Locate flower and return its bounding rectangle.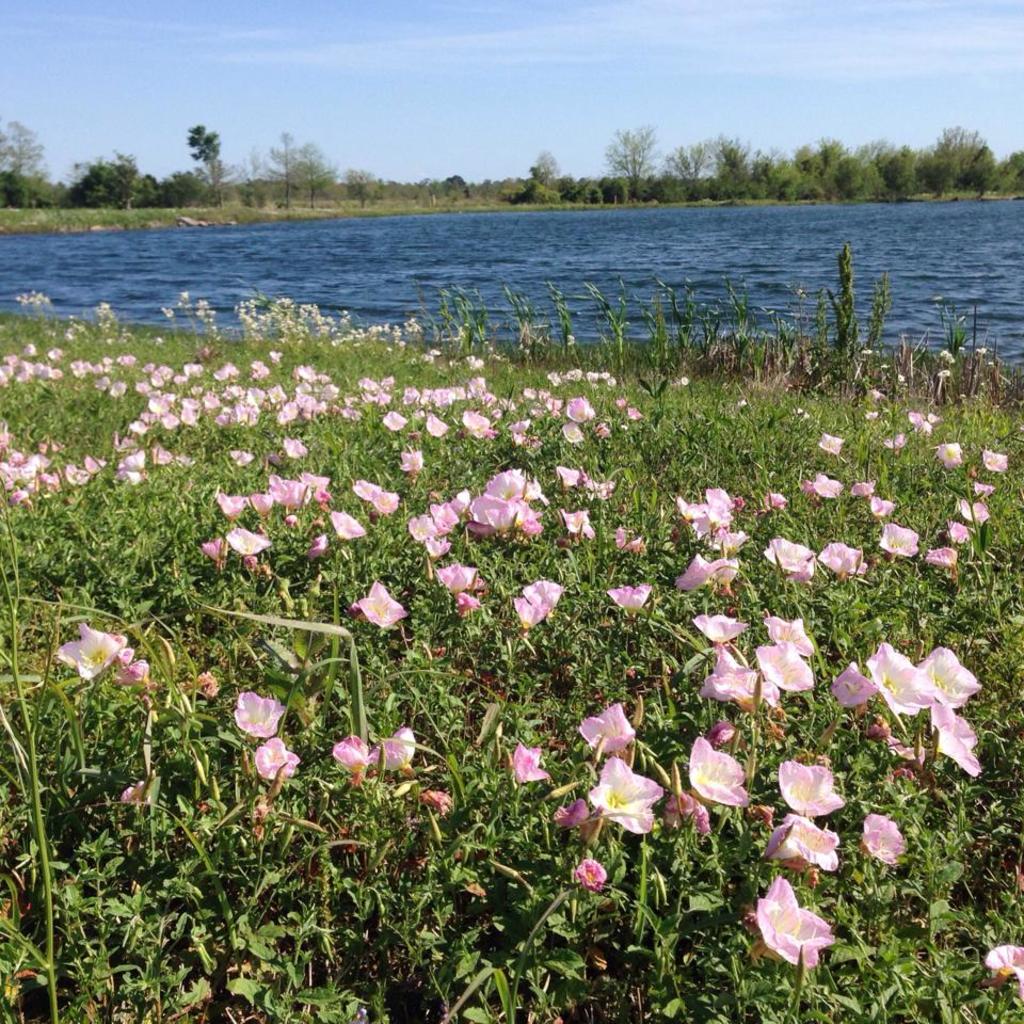
rect(258, 739, 307, 782).
